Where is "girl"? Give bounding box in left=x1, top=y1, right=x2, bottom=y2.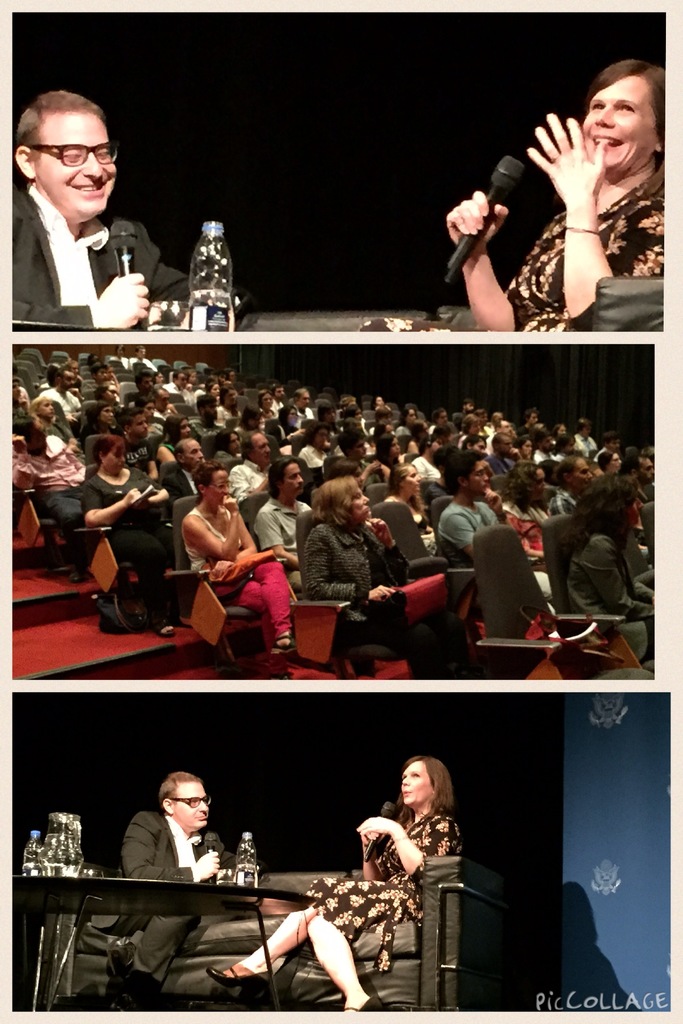
left=397, top=408, right=416, bottom=436.
